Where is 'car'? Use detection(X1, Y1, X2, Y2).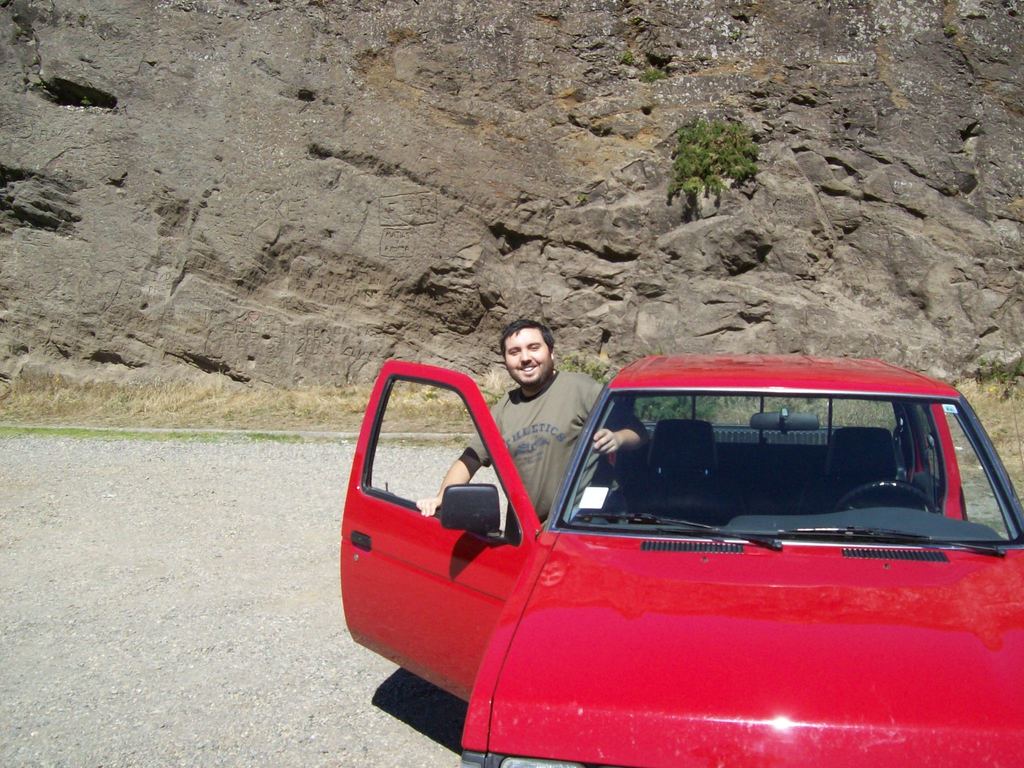
detection(339, 349, 1023, 767).
